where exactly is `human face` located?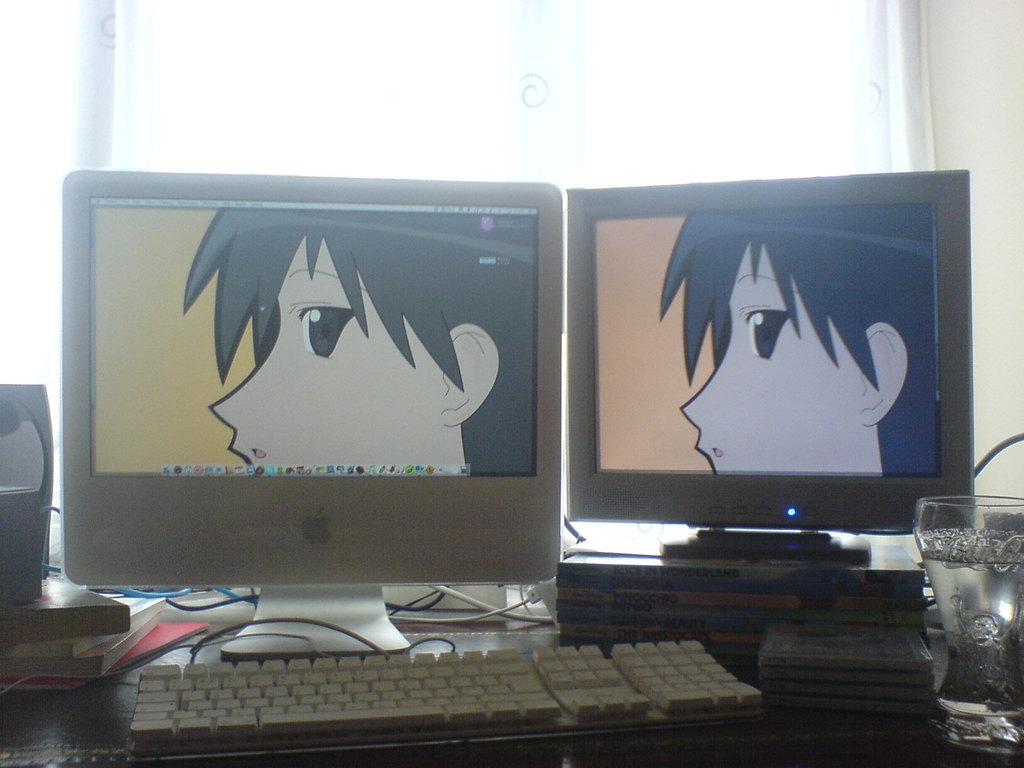
Its bounding box is pyautogui.locateOnScreen(681, 244, 845, 472).
